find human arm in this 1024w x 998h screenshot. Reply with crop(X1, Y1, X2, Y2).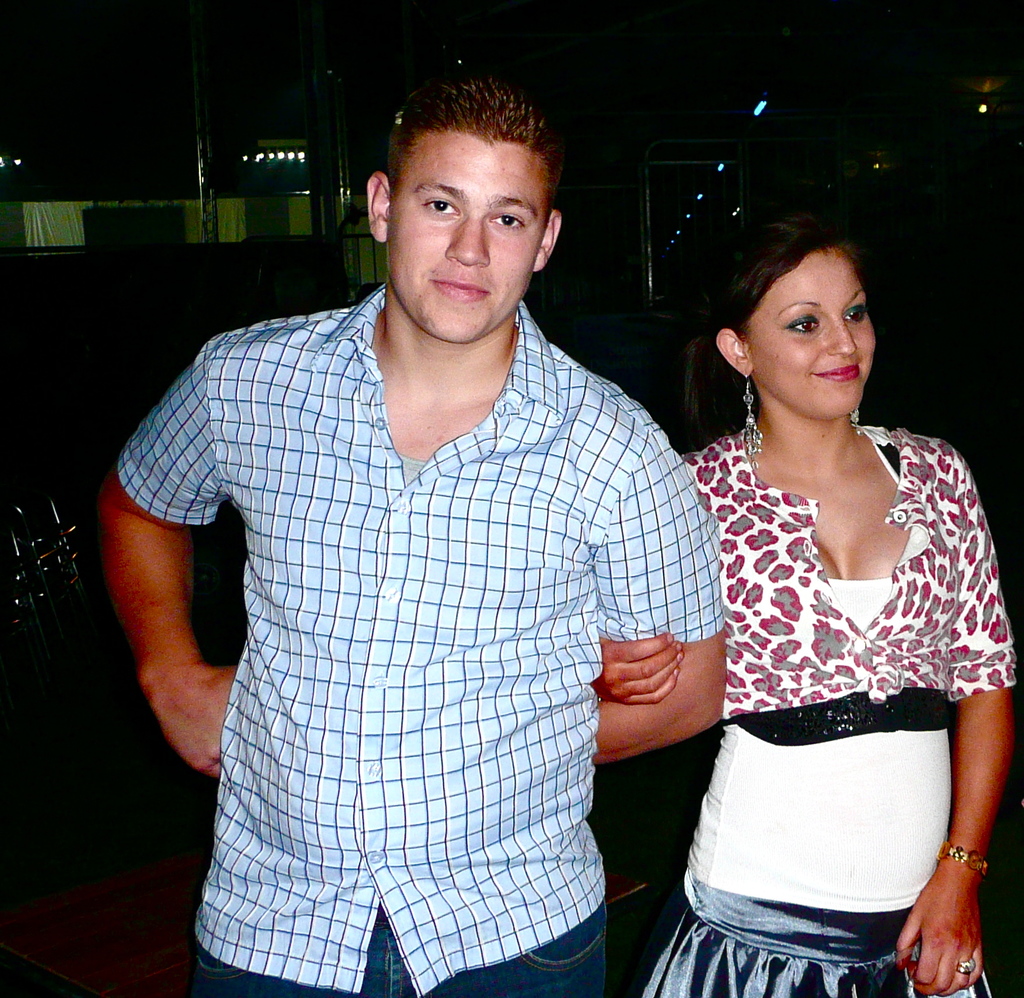
crop(596, 417, 726, 764).
